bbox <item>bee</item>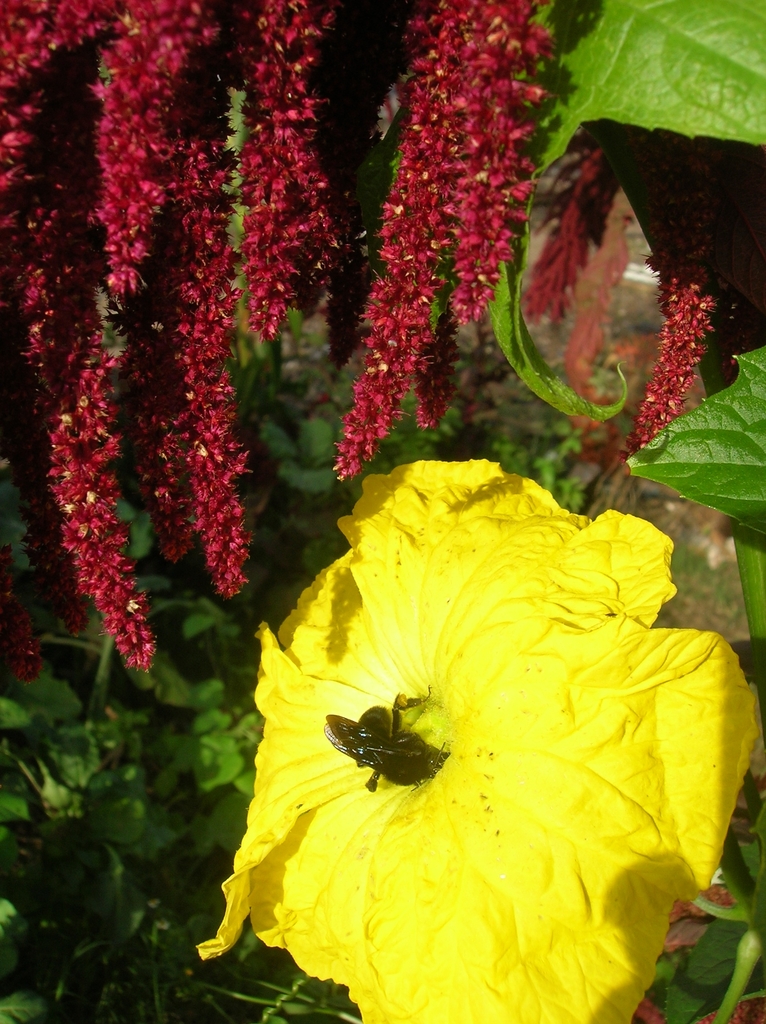
left=315, top=667, right=479, bottom=845
